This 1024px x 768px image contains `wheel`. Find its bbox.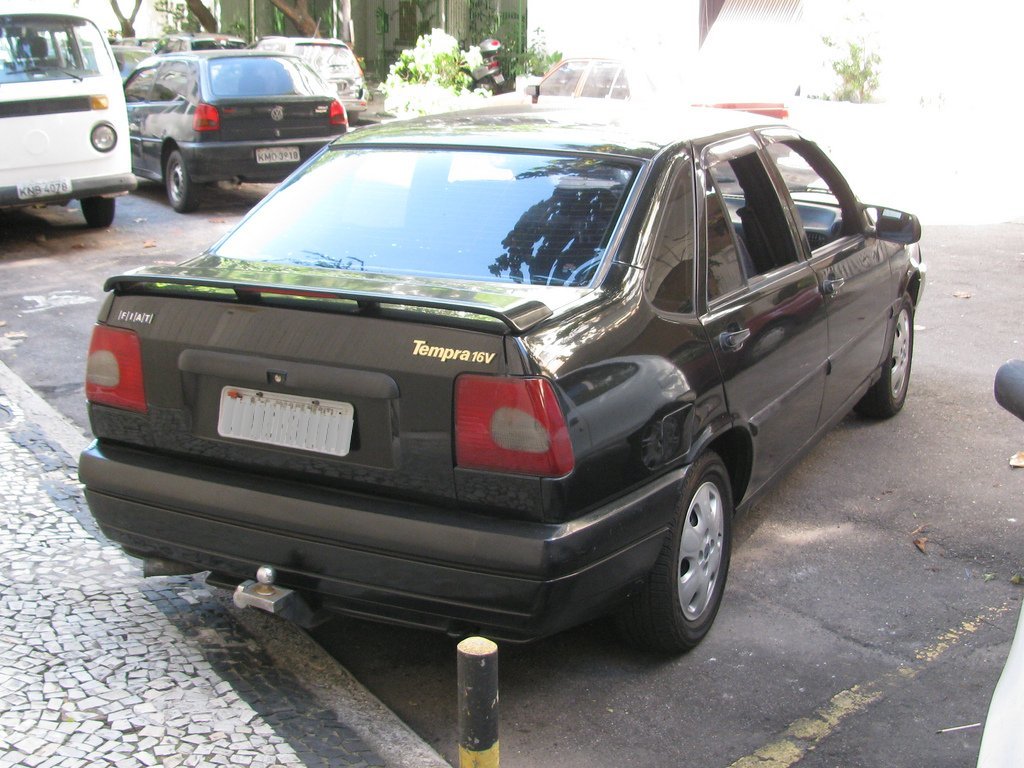
Rect(651, 442, 748, 649).
